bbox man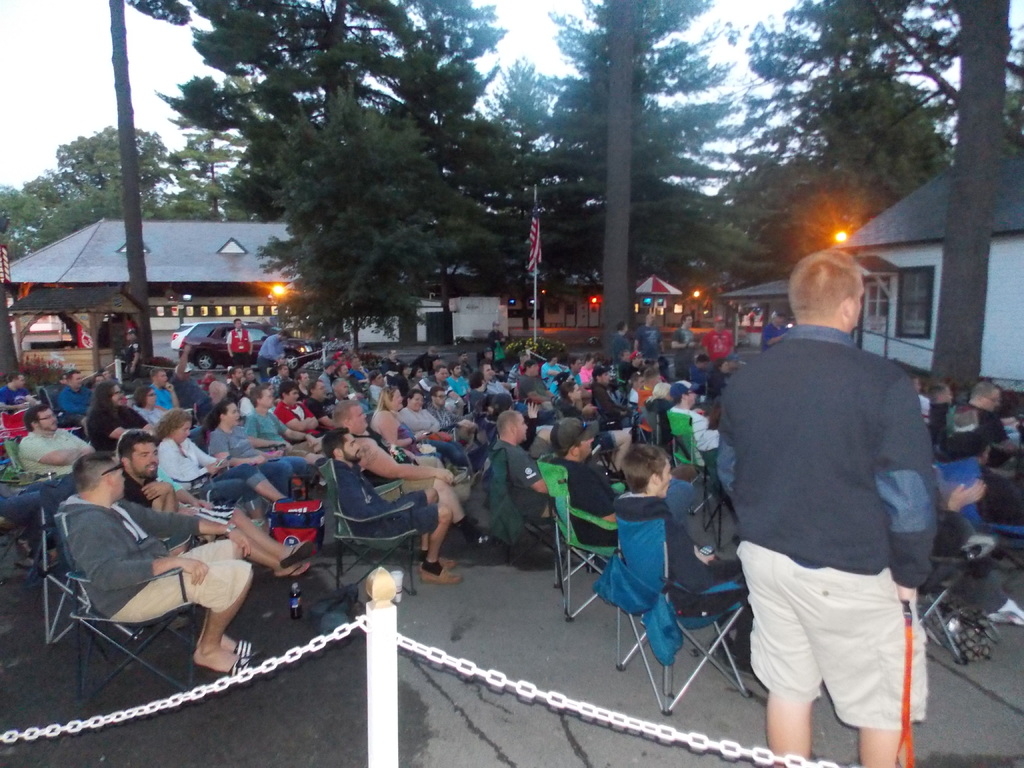
box=[668, 383, 719, 465]
